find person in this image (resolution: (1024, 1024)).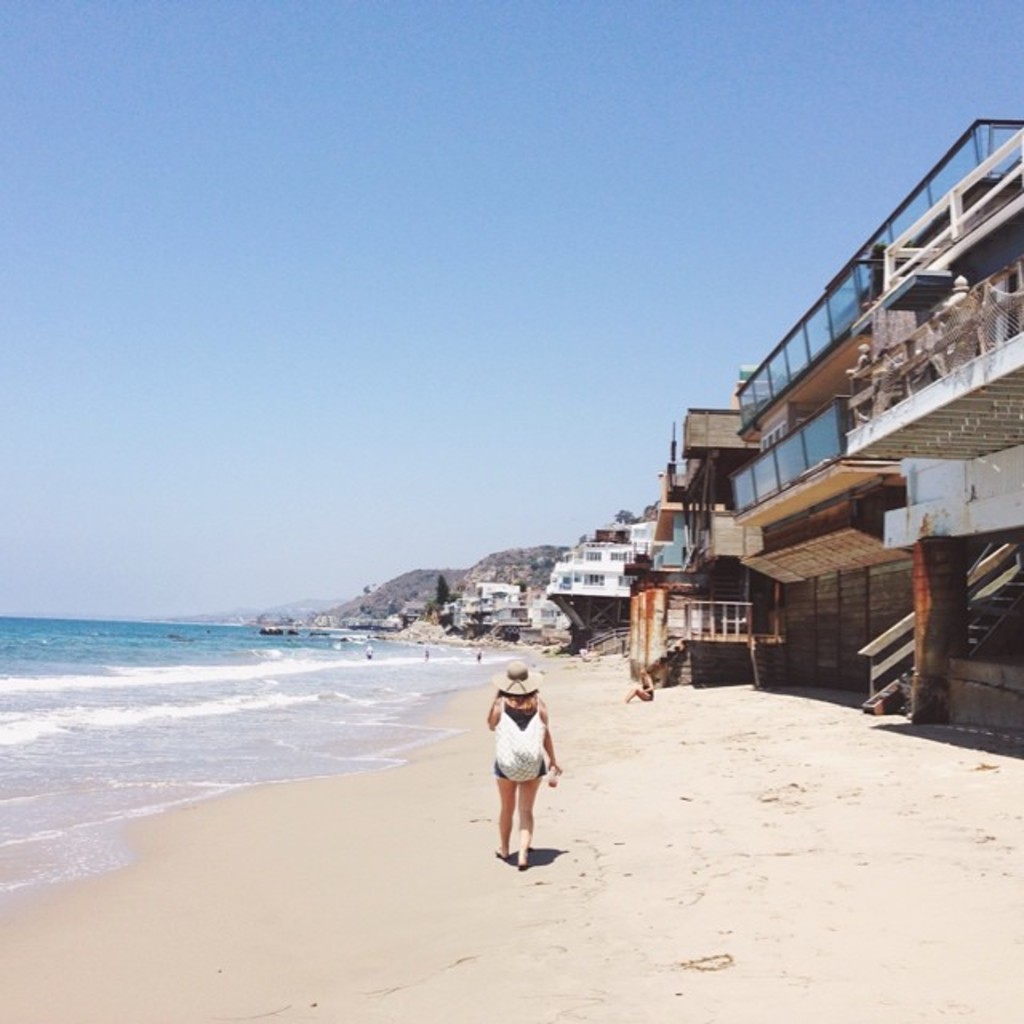
<bbox>358, 638, 376, 658</bbox>.
